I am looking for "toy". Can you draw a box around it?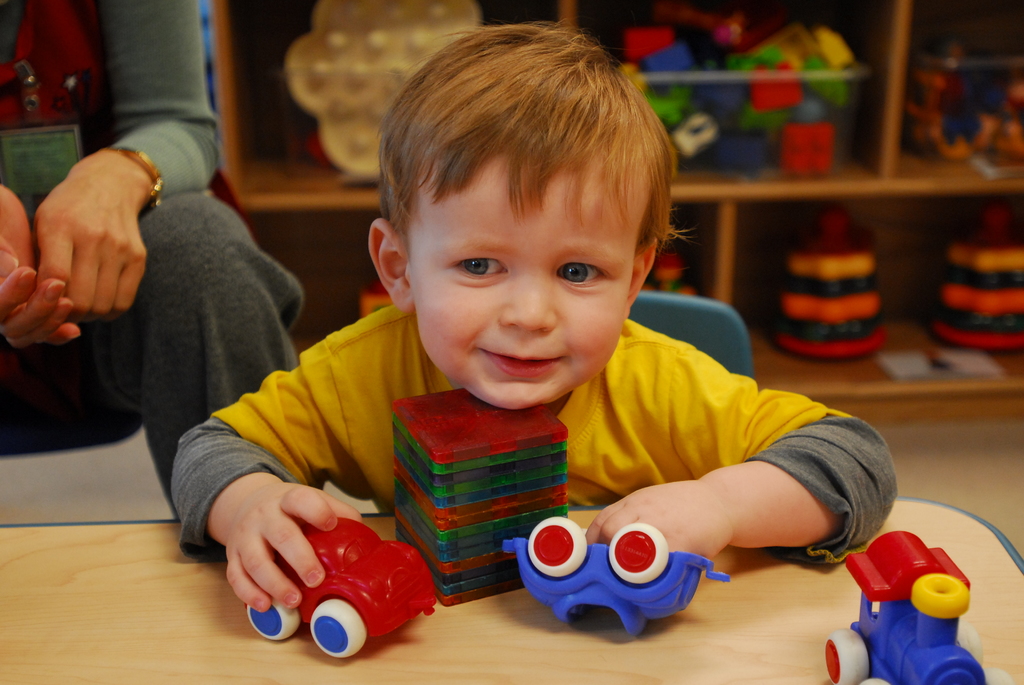
Sure, the bounding box is Rect(503, 509, 729, 642).
